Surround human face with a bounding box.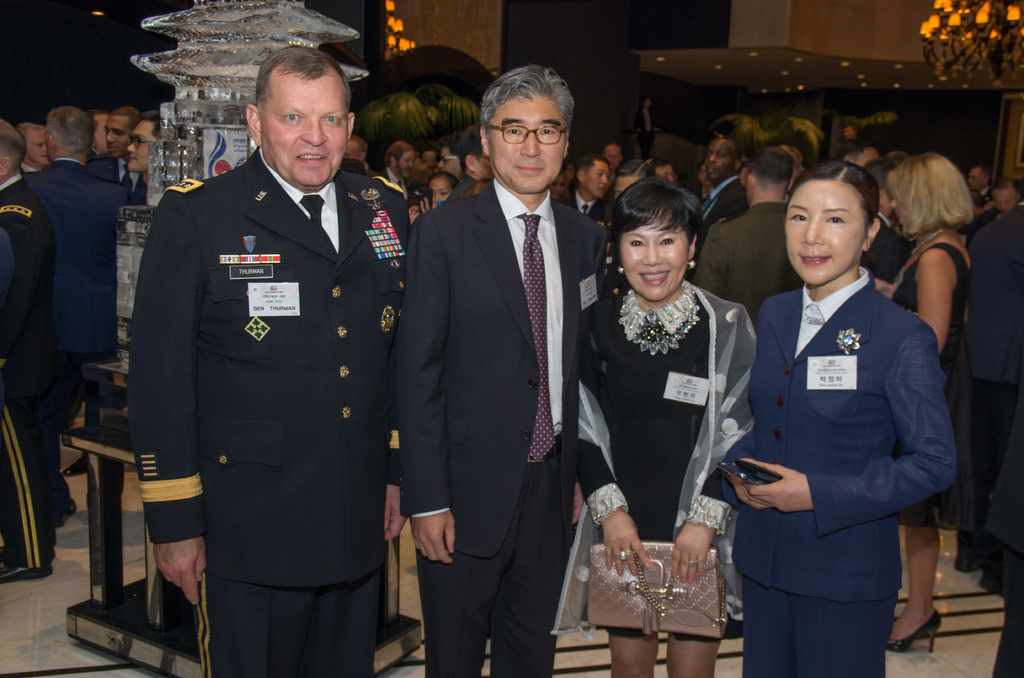
left=844, top=125, right=858, bottom=138.
